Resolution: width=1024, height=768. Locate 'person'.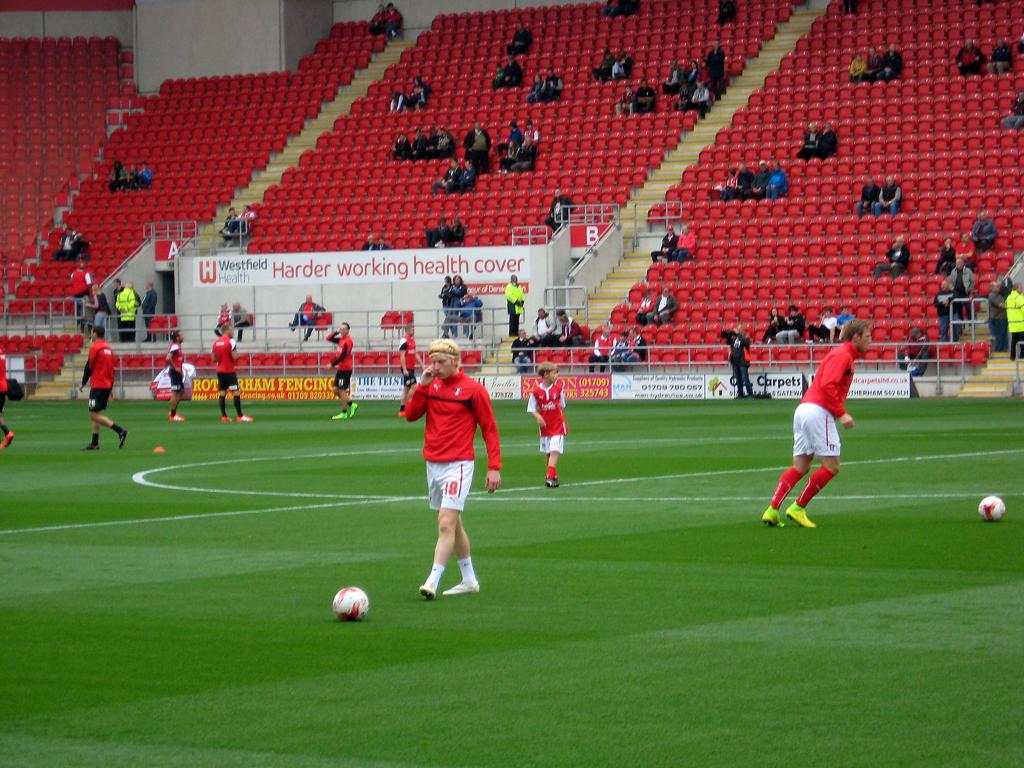
<box>427,213,451,242</box>.
